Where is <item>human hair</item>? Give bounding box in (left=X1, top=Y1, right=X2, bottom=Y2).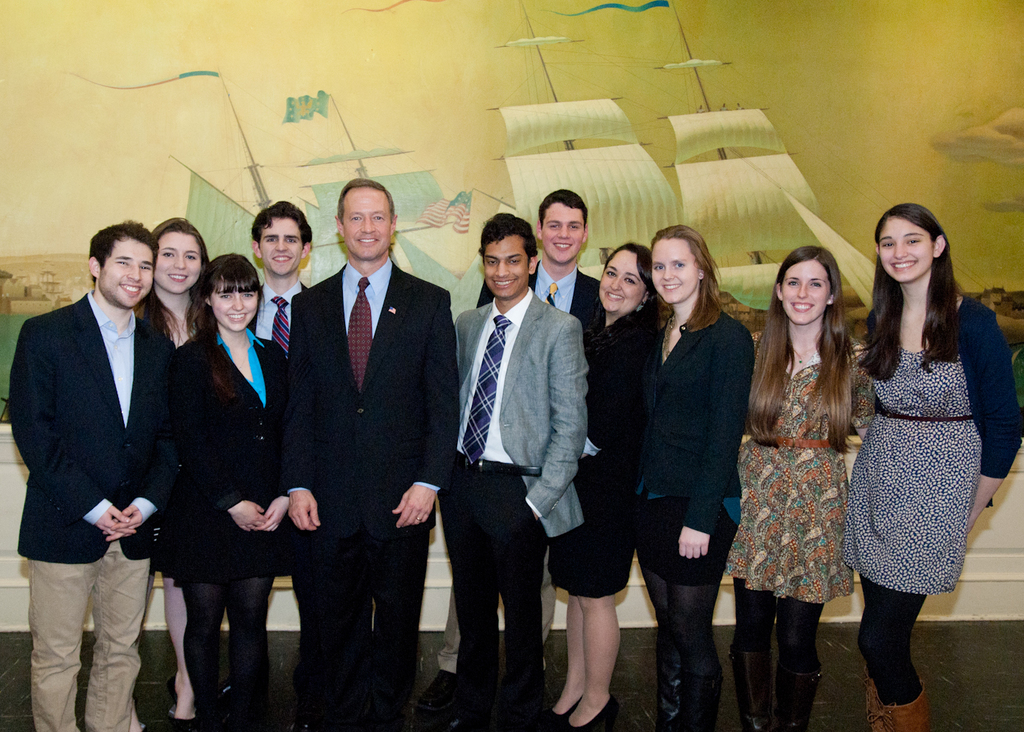
(left=475, top=210, right=537, bottom=271).
